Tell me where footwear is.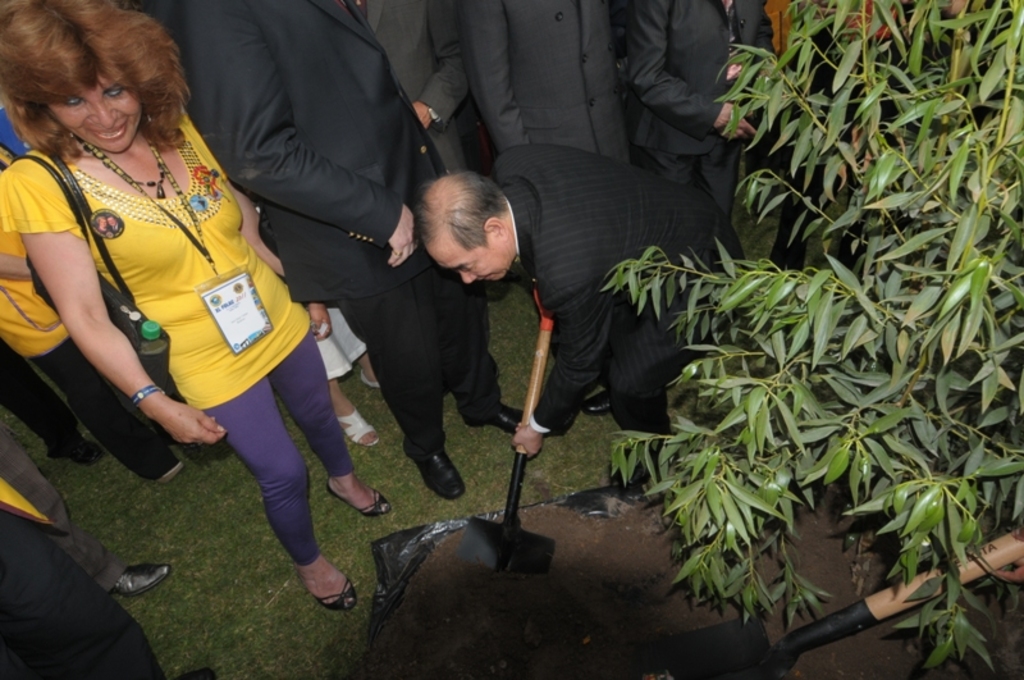
footwear is at <bbox>316, 572, 360, 608</bbox>.
